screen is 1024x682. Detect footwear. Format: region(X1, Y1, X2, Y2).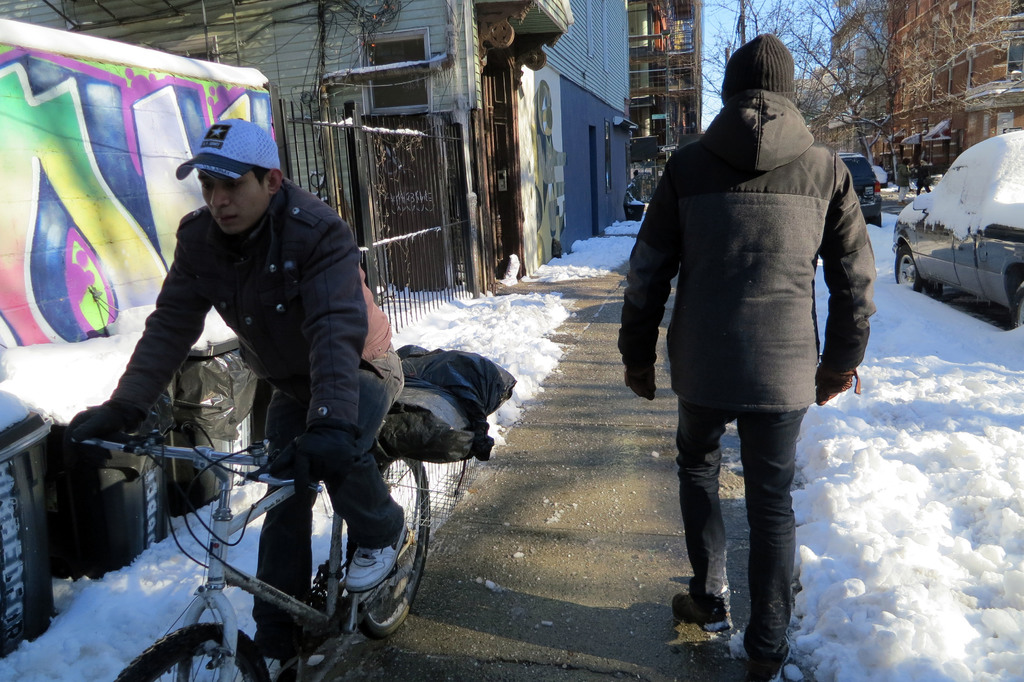
region(671, 591, 729, 631).
